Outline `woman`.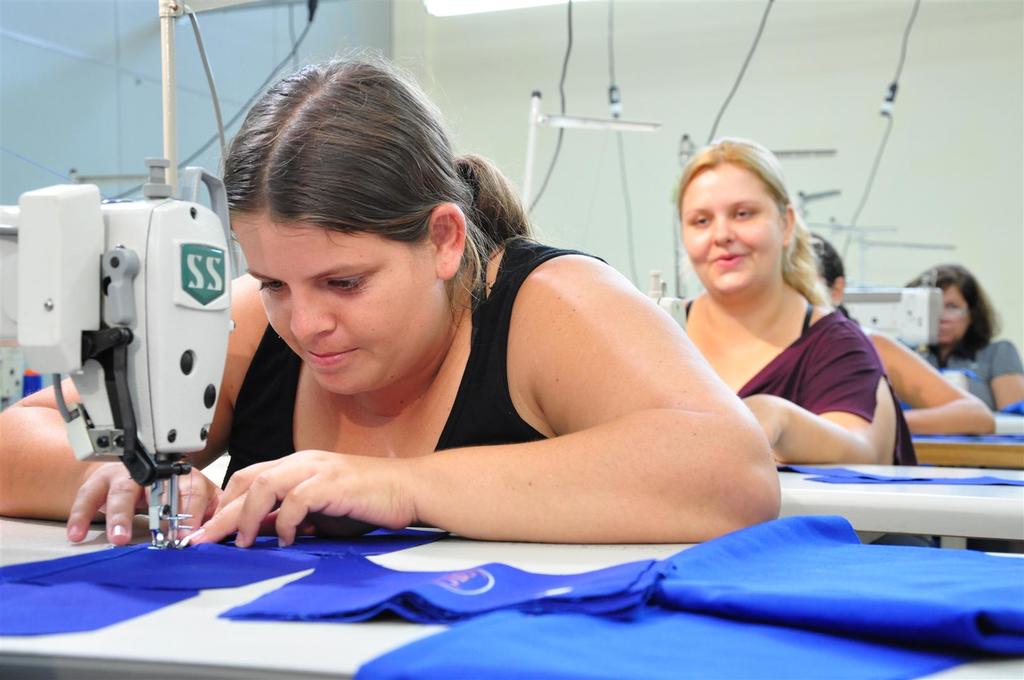
Outline: (785, 227, 993, 439).
